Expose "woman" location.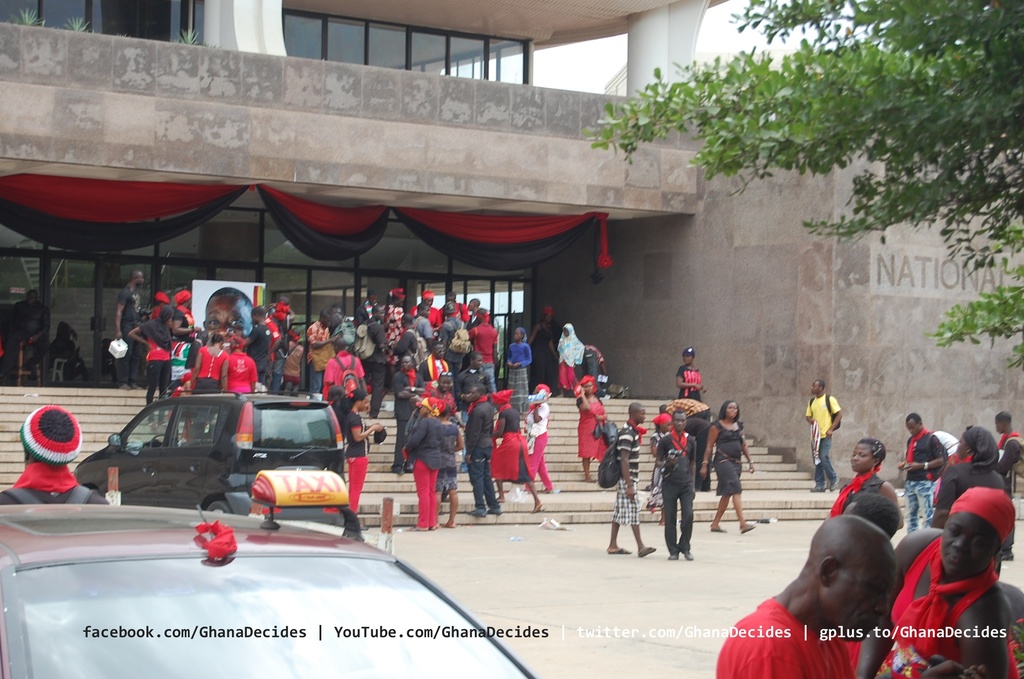
Exposed at x1=900, y1=472, x2=1018, y2=654.
